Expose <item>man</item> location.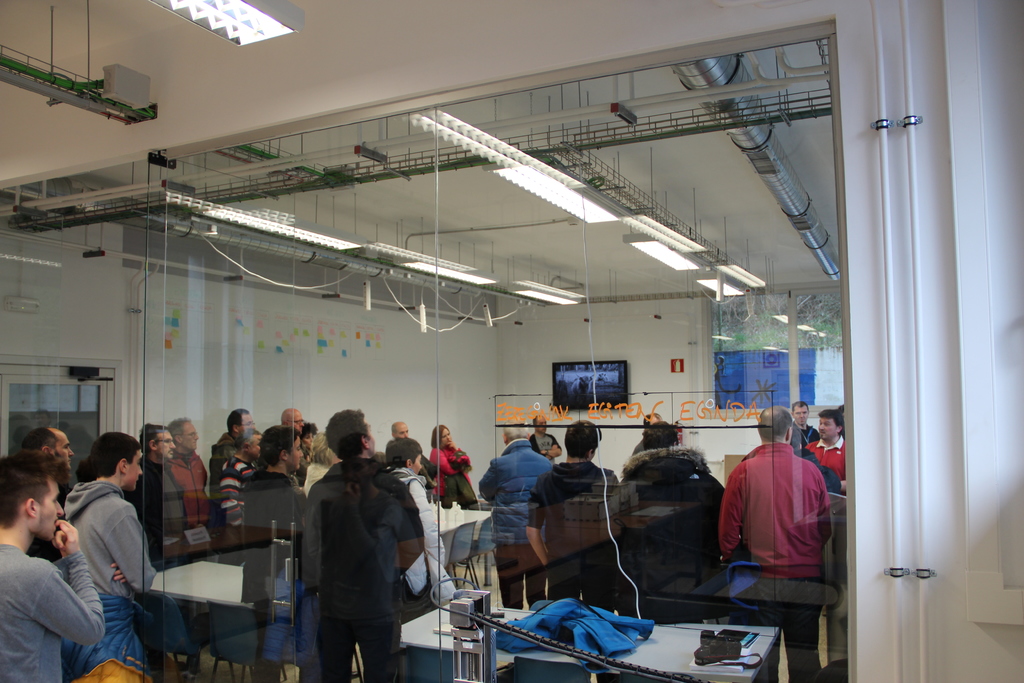
Exposed at bbox=(777, 399, 815, 449).
